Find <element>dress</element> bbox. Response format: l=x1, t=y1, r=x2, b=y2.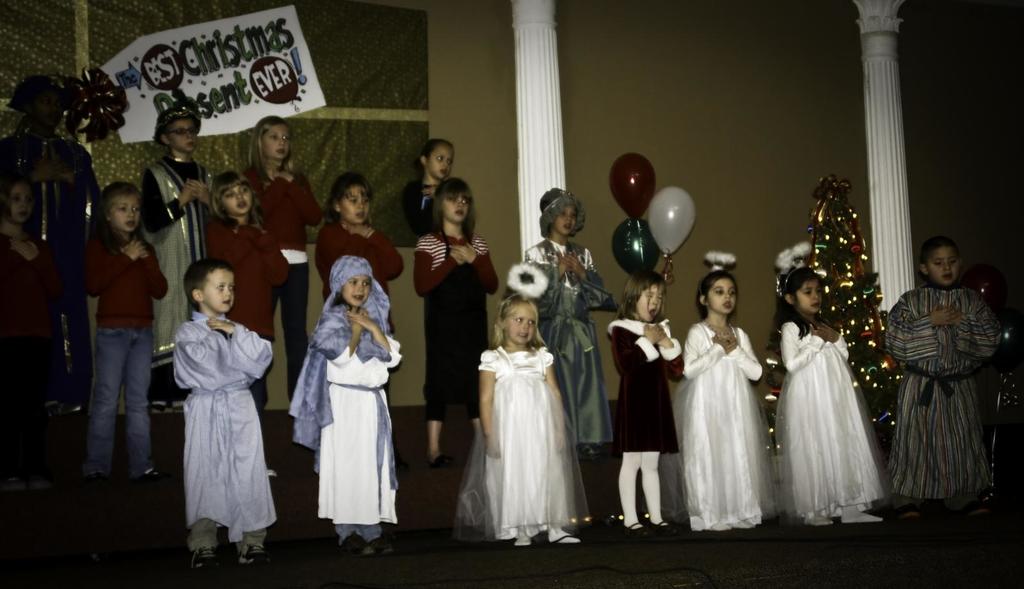
l=522, t=239, r=614, b=441.
